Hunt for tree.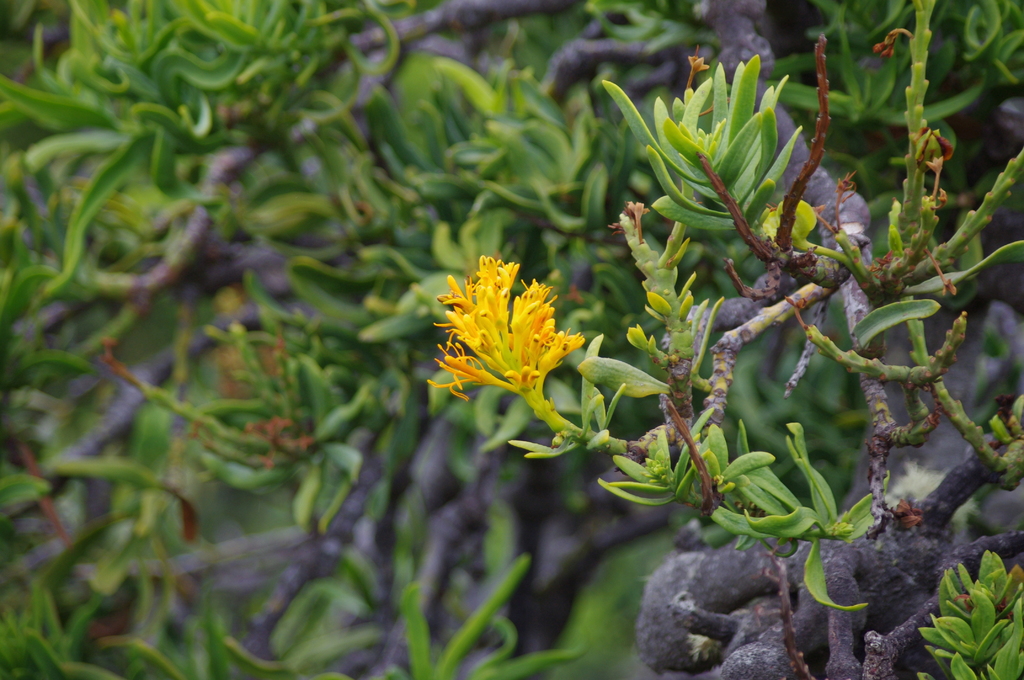
Hunted down at (left=0, top=0, right=1023, bottom=679).
